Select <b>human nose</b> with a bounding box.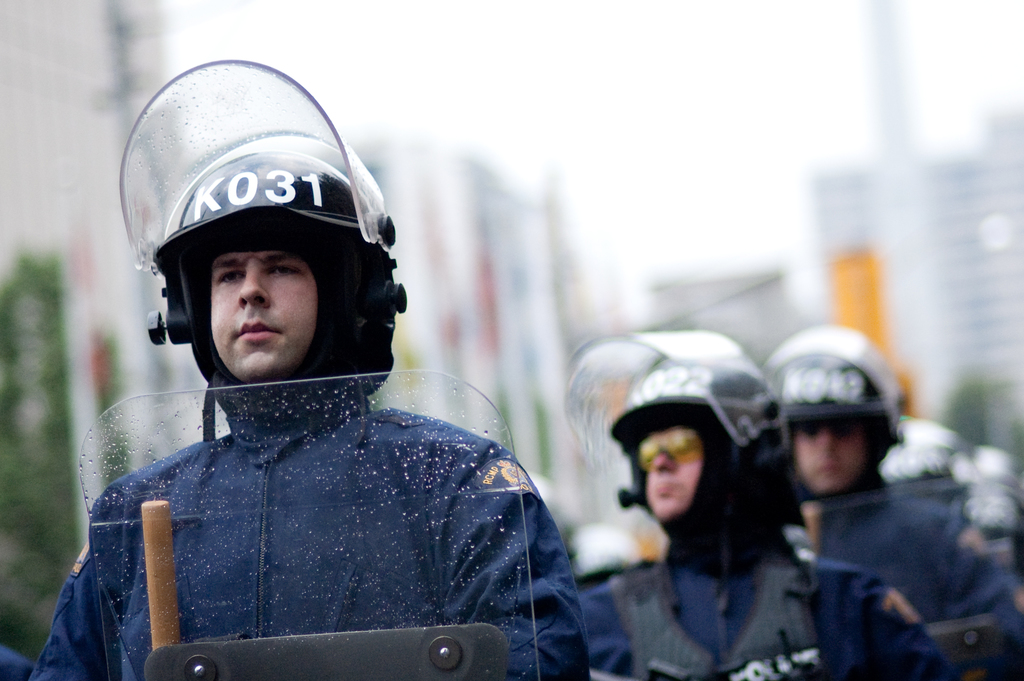
x1=820, y1=432, x2=835, y2=455.
